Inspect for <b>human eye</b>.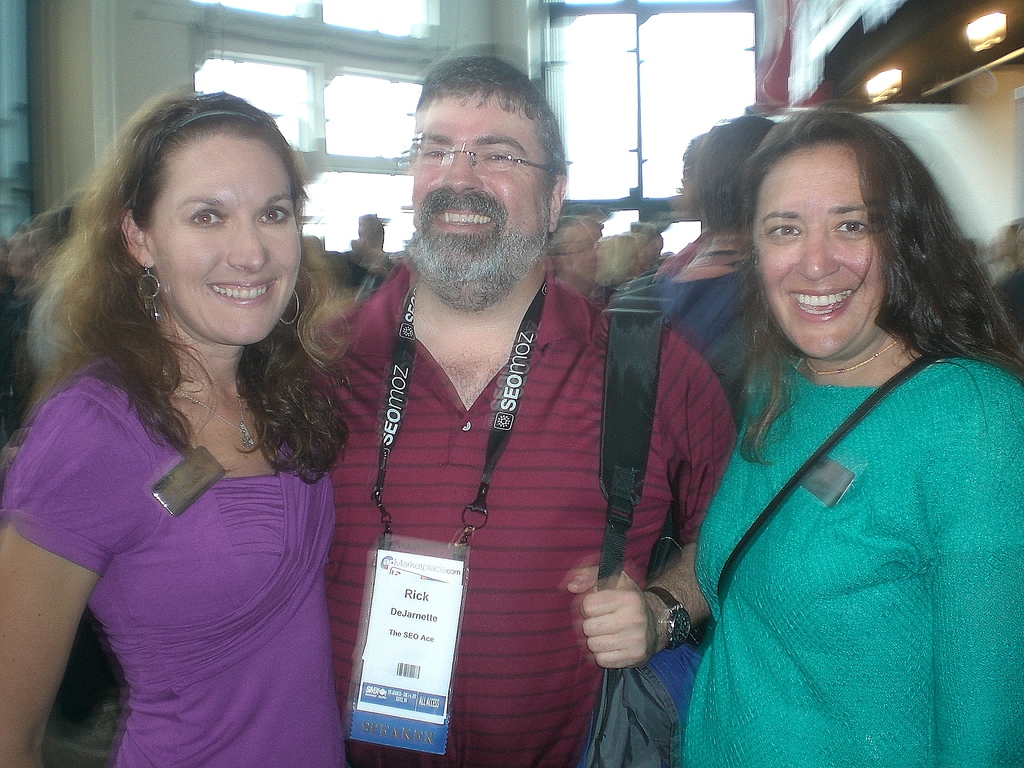
Inspection: [x1=419, y1=141, x2=456, y2=166].
